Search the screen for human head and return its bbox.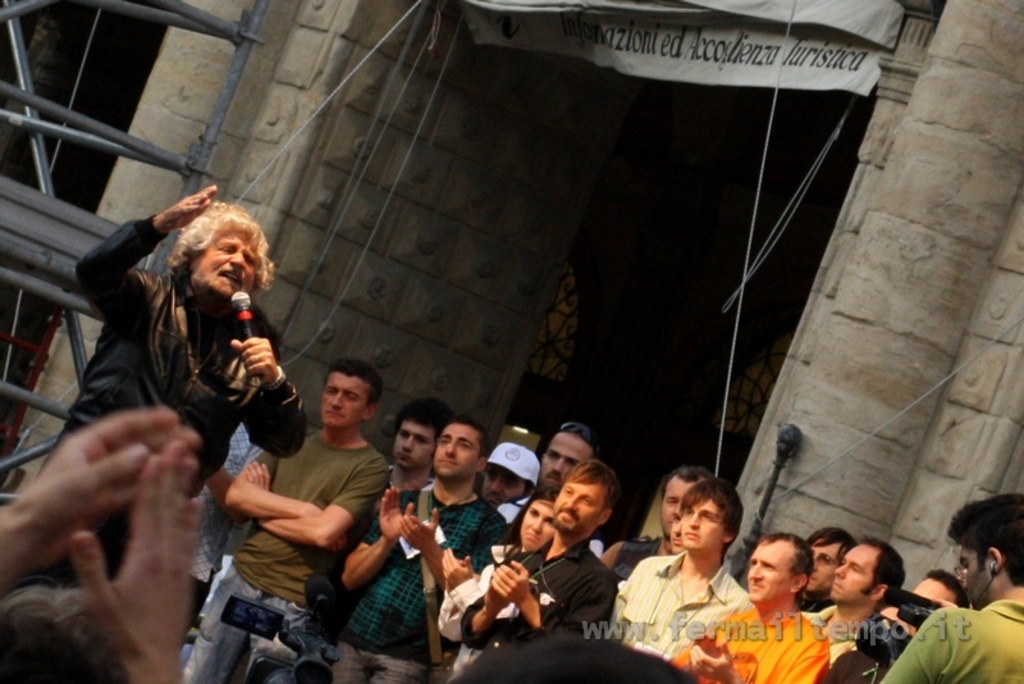
Found: BBox(677, 479, 746, 553).
